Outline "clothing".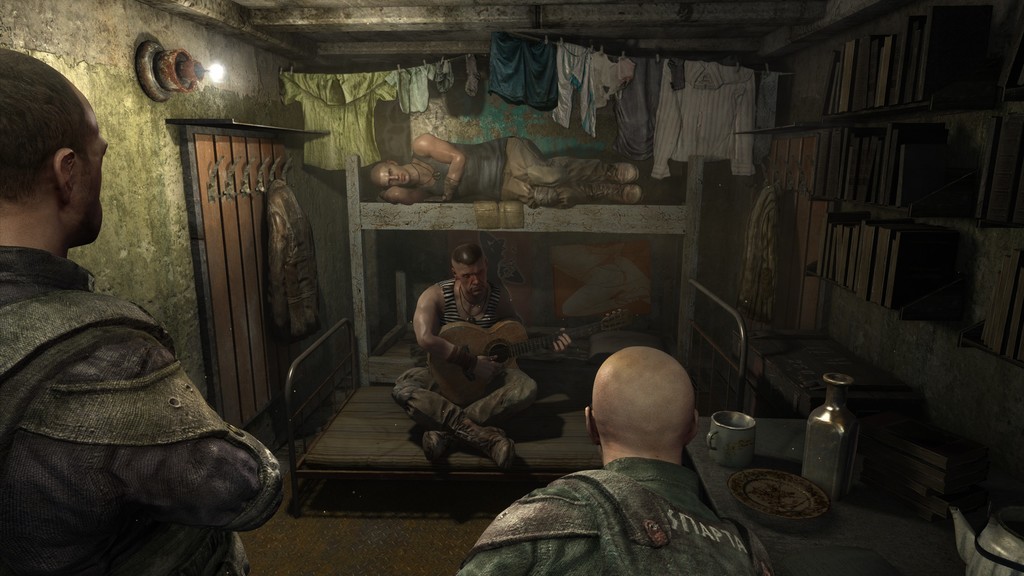
Outline: pyautogui.locateOnScreen(460, 458, 774, 575).
